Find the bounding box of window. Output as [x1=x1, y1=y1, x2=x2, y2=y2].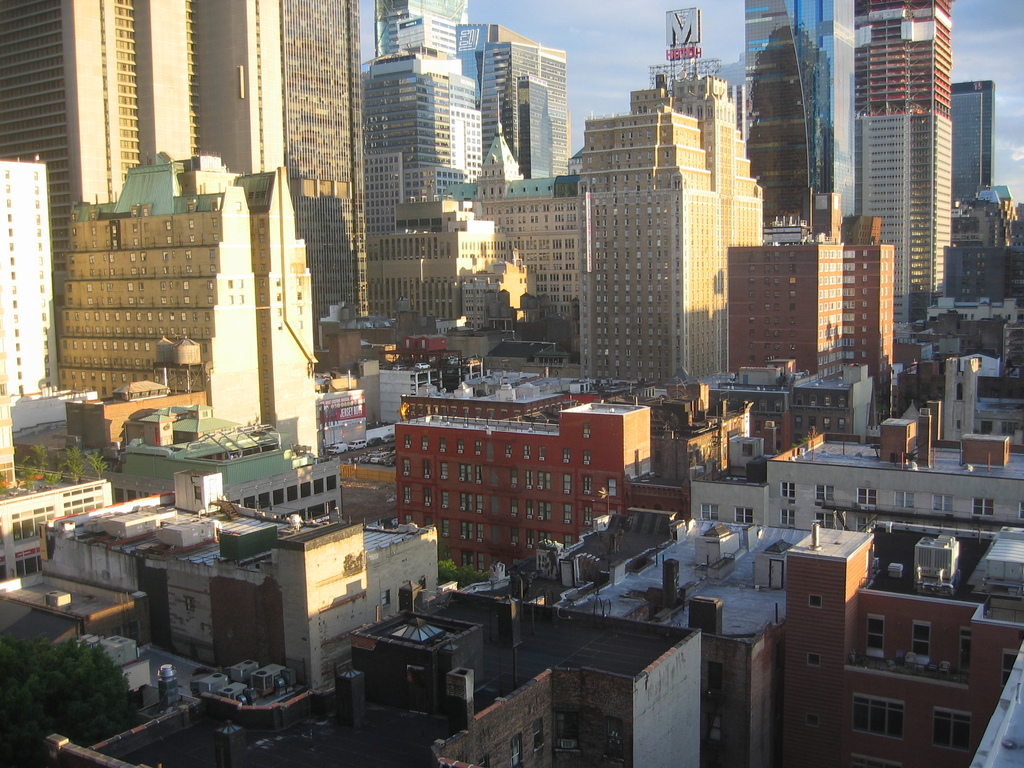
[x1=532, y1=717, x2=548, y2=751].
